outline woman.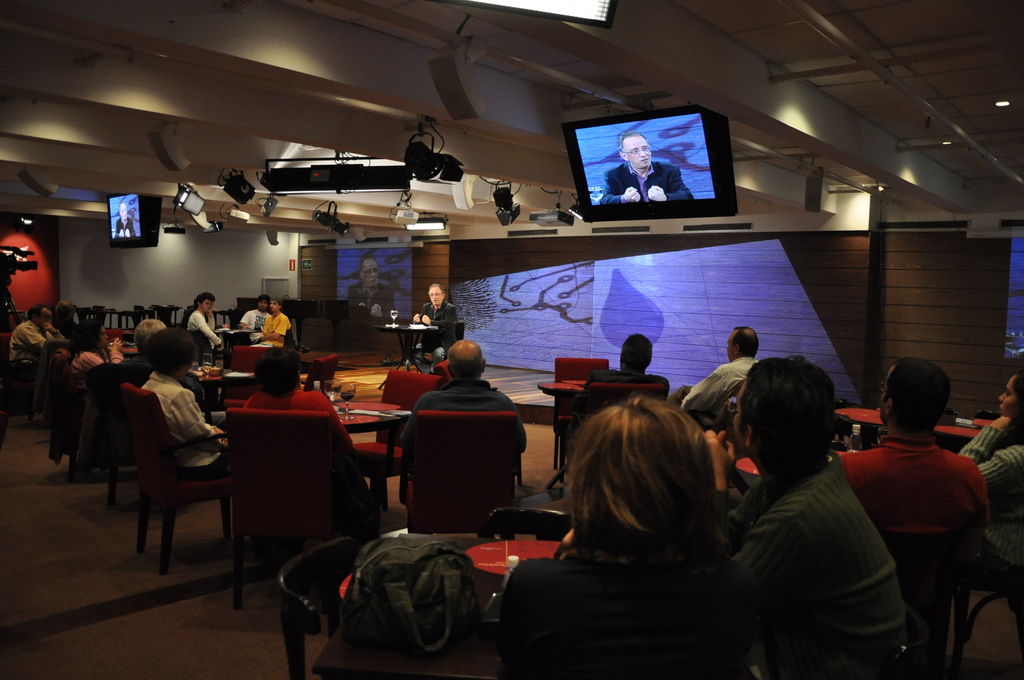
Outline: <bbox>139, 328, 232, 478</bbox>.
